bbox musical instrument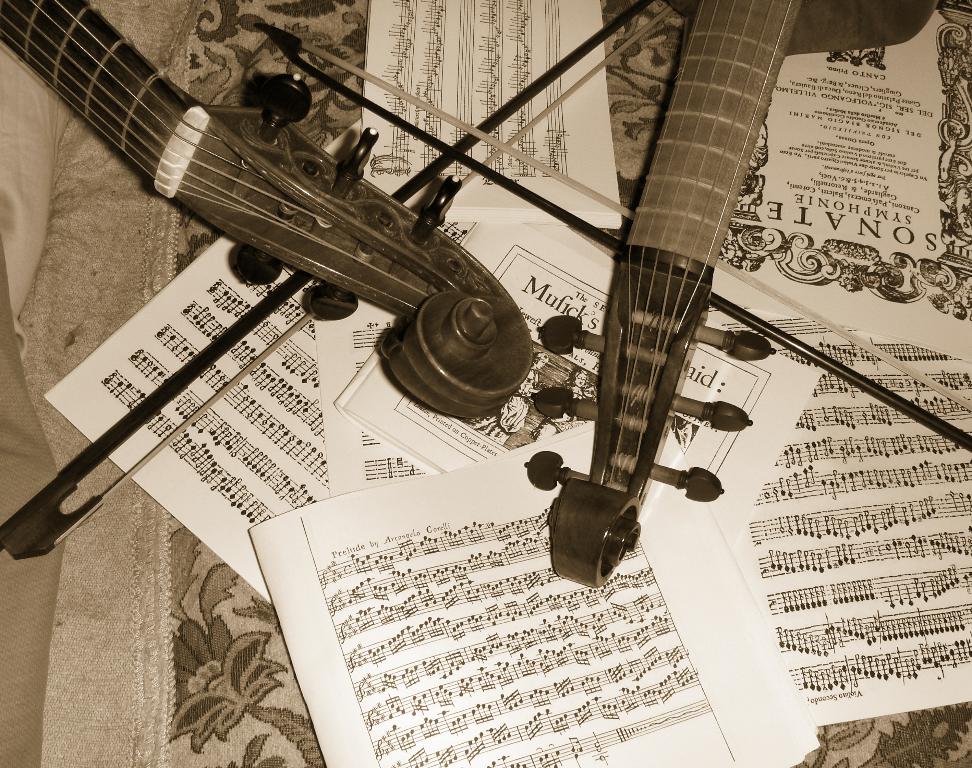
0,0,687,559
